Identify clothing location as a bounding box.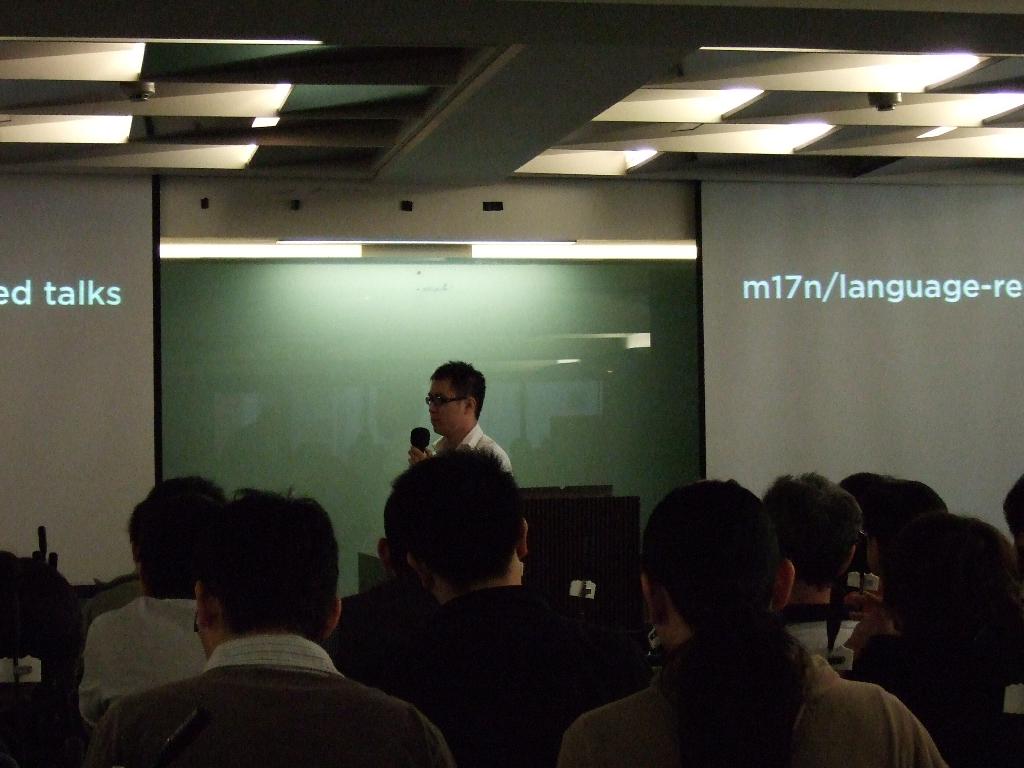
[787,600,852,653].
